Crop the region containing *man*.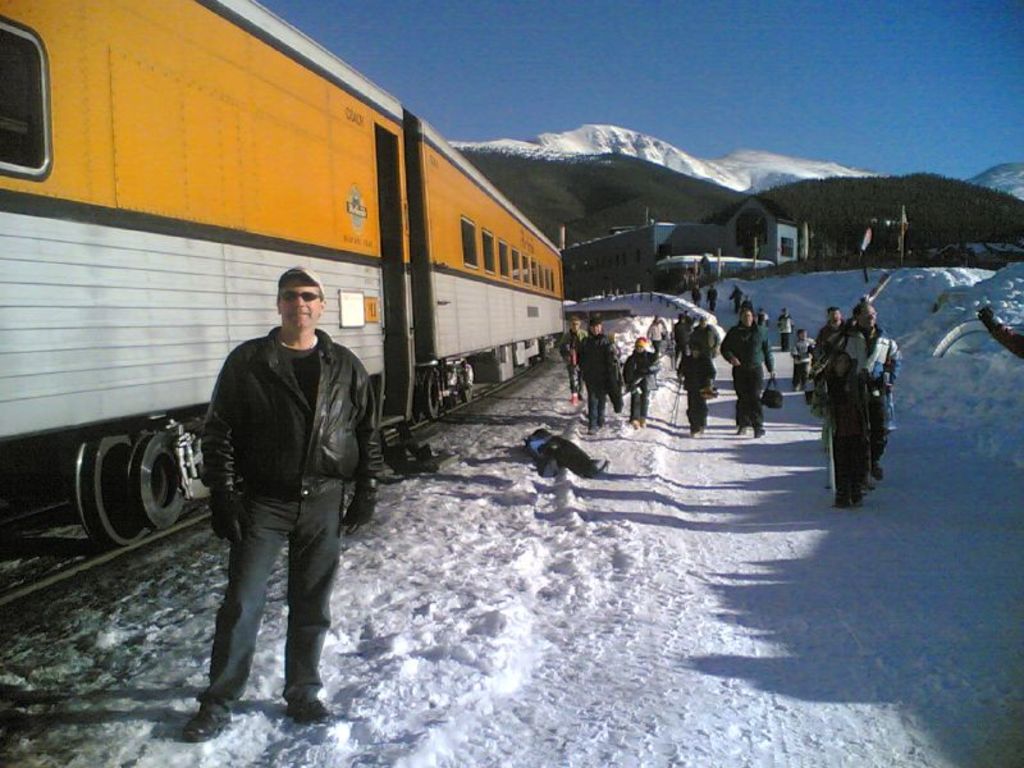
Crop region: Rect(690, 284, 703, 306).
